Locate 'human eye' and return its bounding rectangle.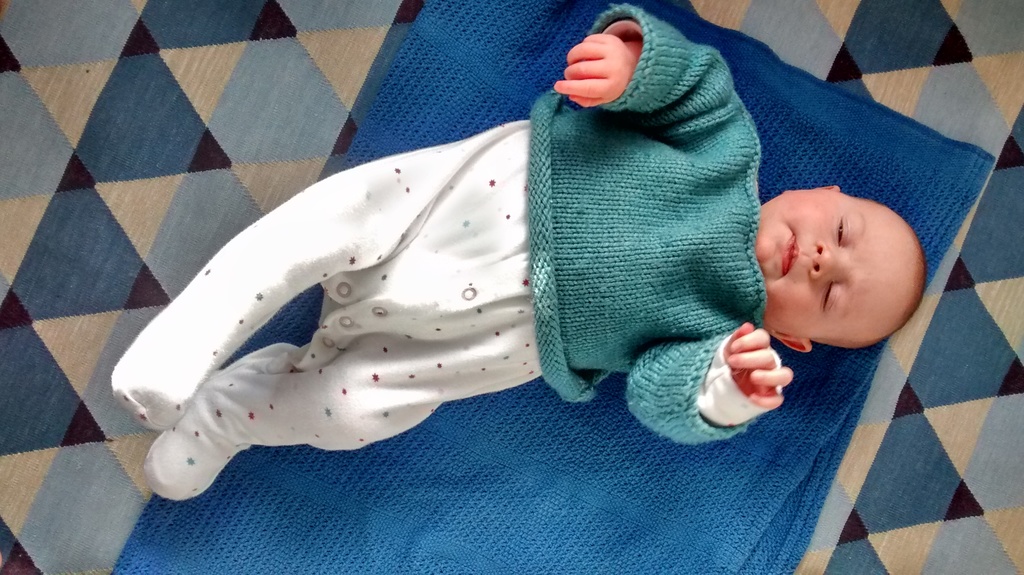
region(820, 282, 836, 316).
